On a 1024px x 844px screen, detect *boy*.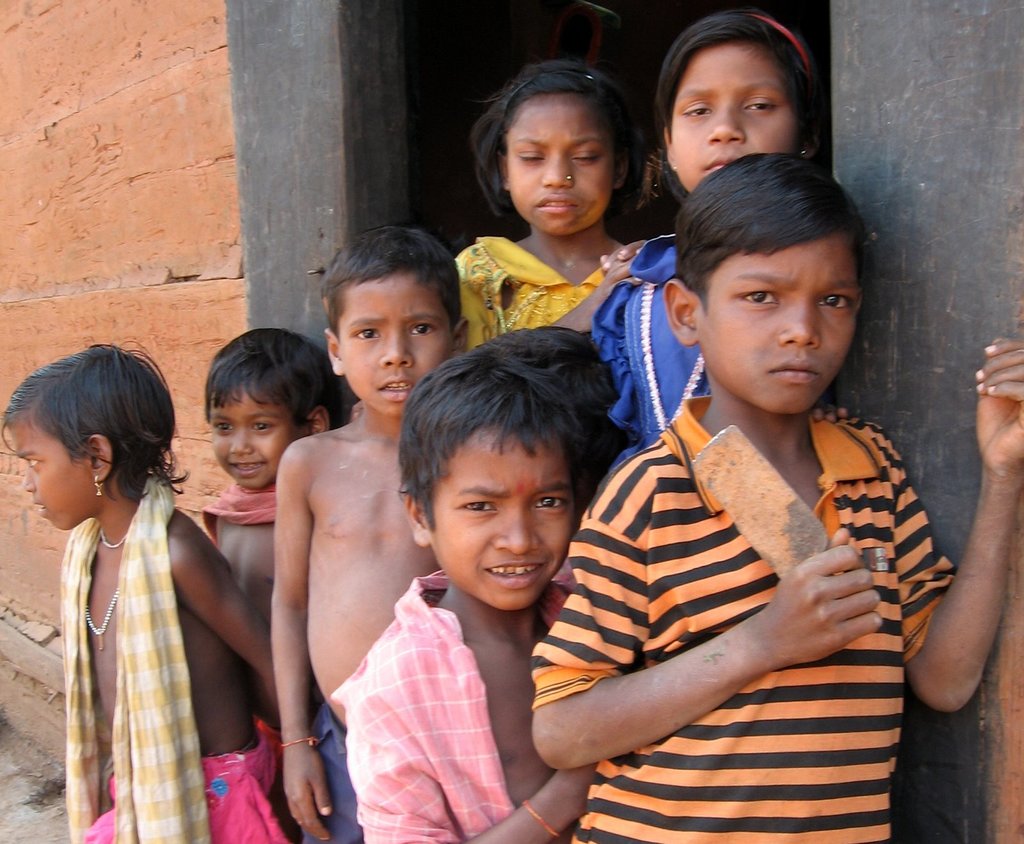
locate(342, 333, 604, 843).
